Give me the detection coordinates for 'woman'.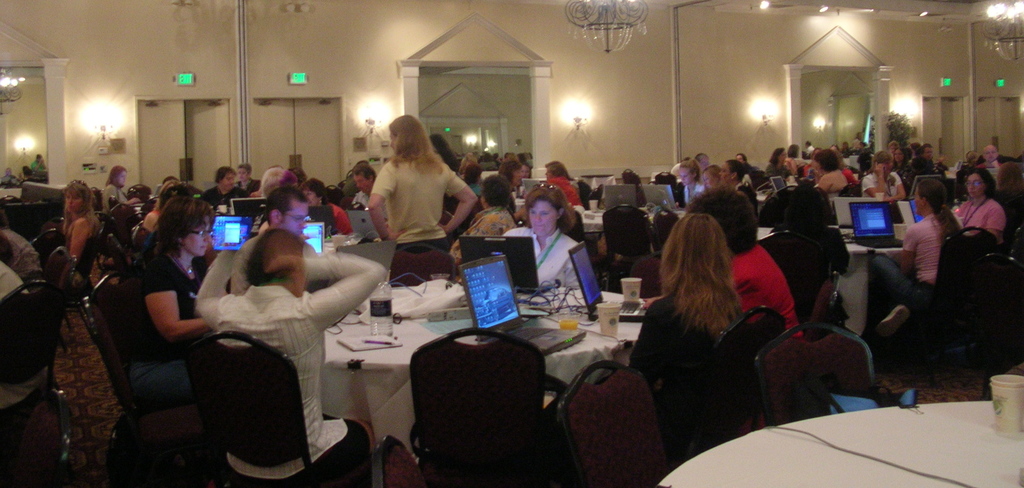
<box>230,164,264,197</box>.
